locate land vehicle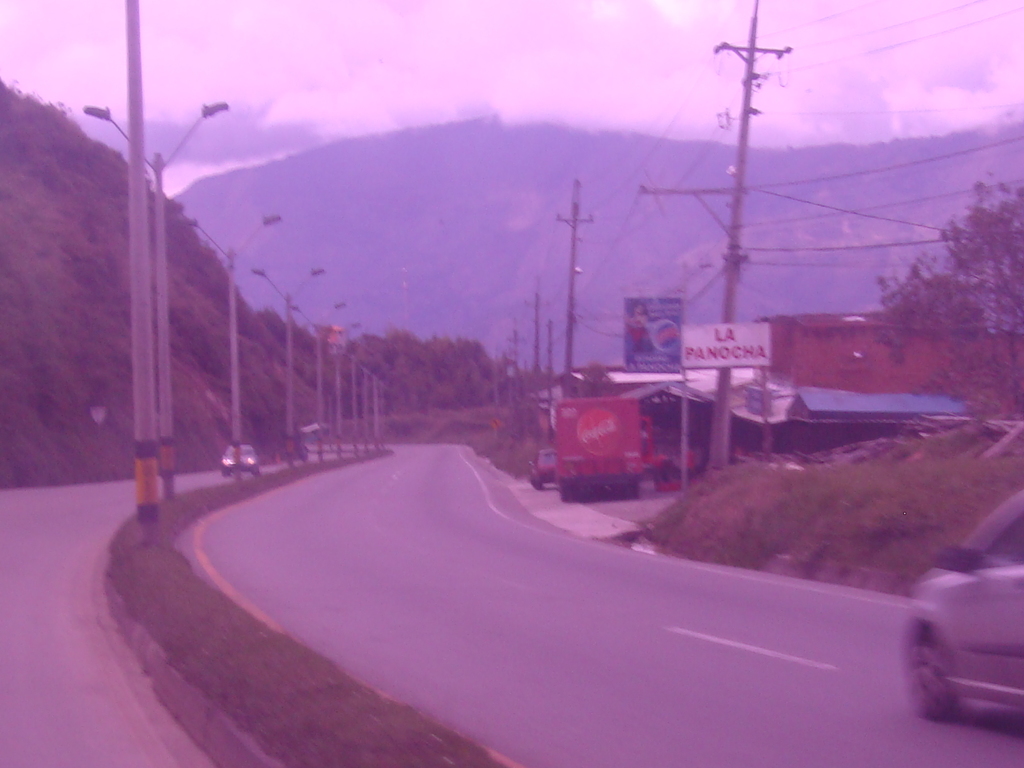
pyautogui.locateOnScreen(557, 400, 637, 494)
